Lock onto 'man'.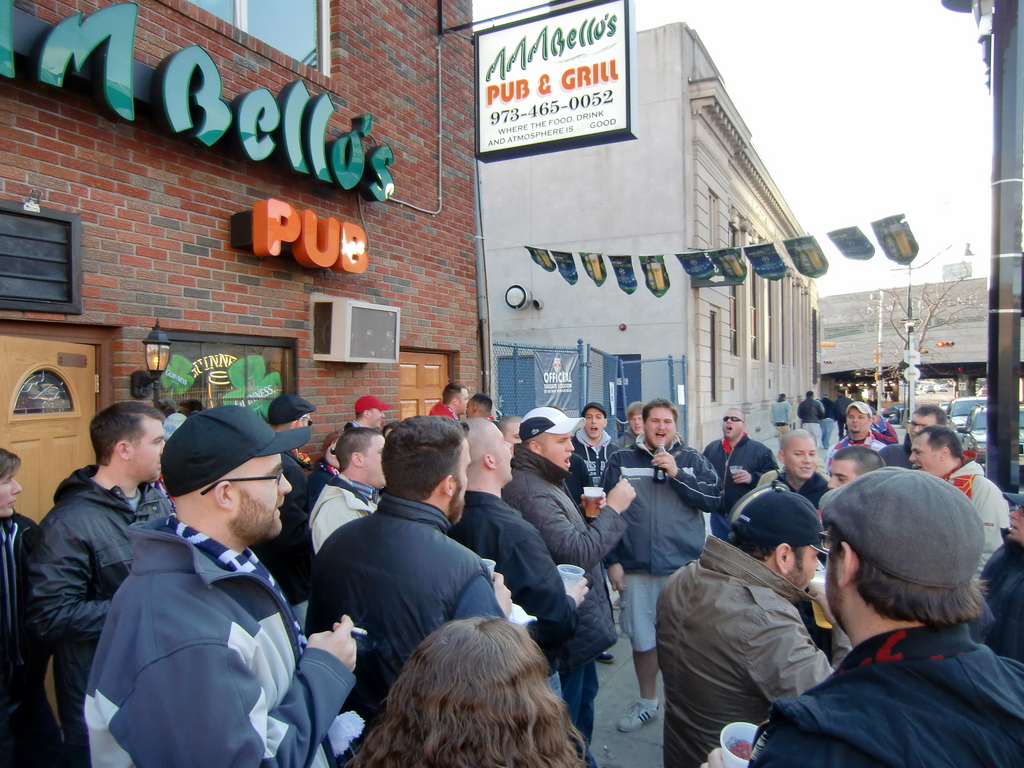
Locked: crop(772, 428, 833, 506).
